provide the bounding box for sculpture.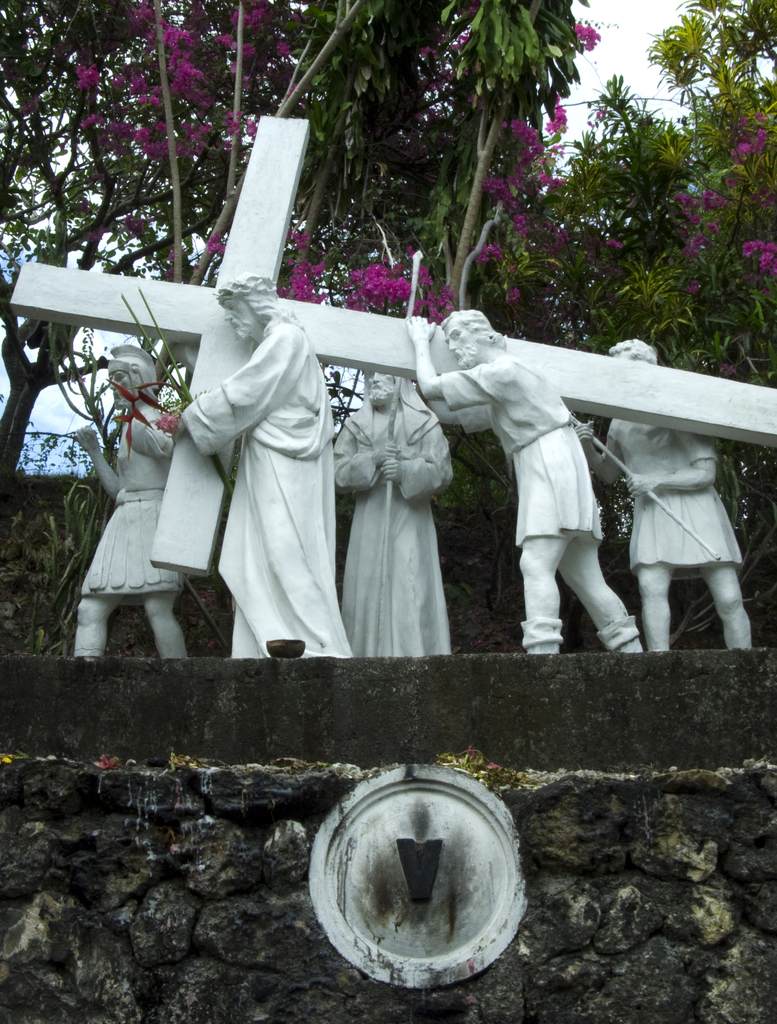
<box>119,282,394,673</box>.
